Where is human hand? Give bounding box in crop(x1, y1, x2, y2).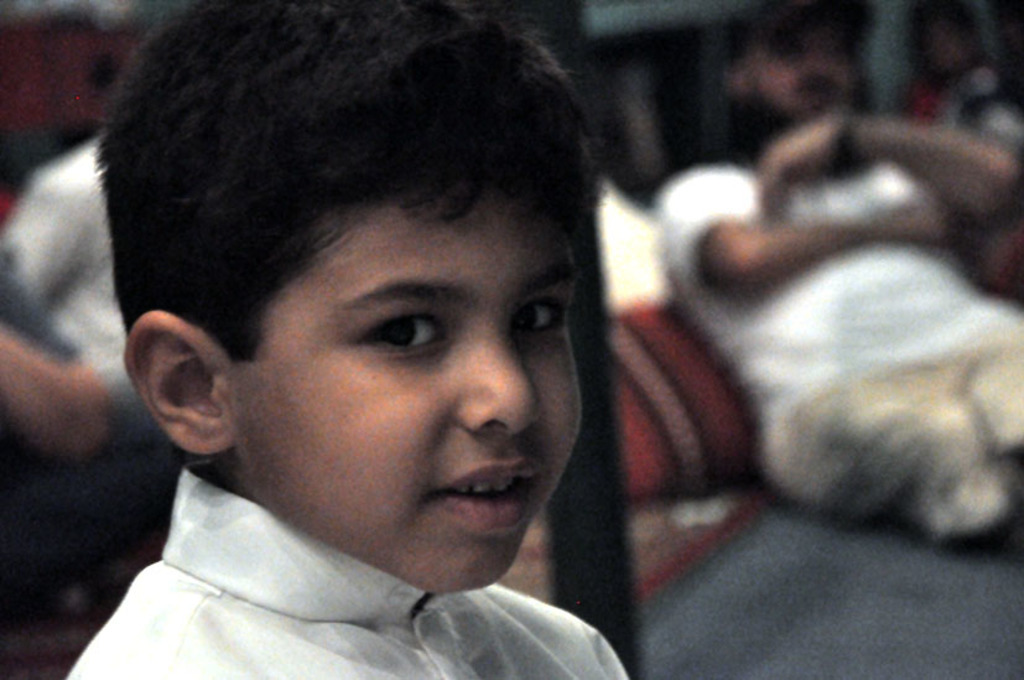
crop(761, 105, 851, 214).
